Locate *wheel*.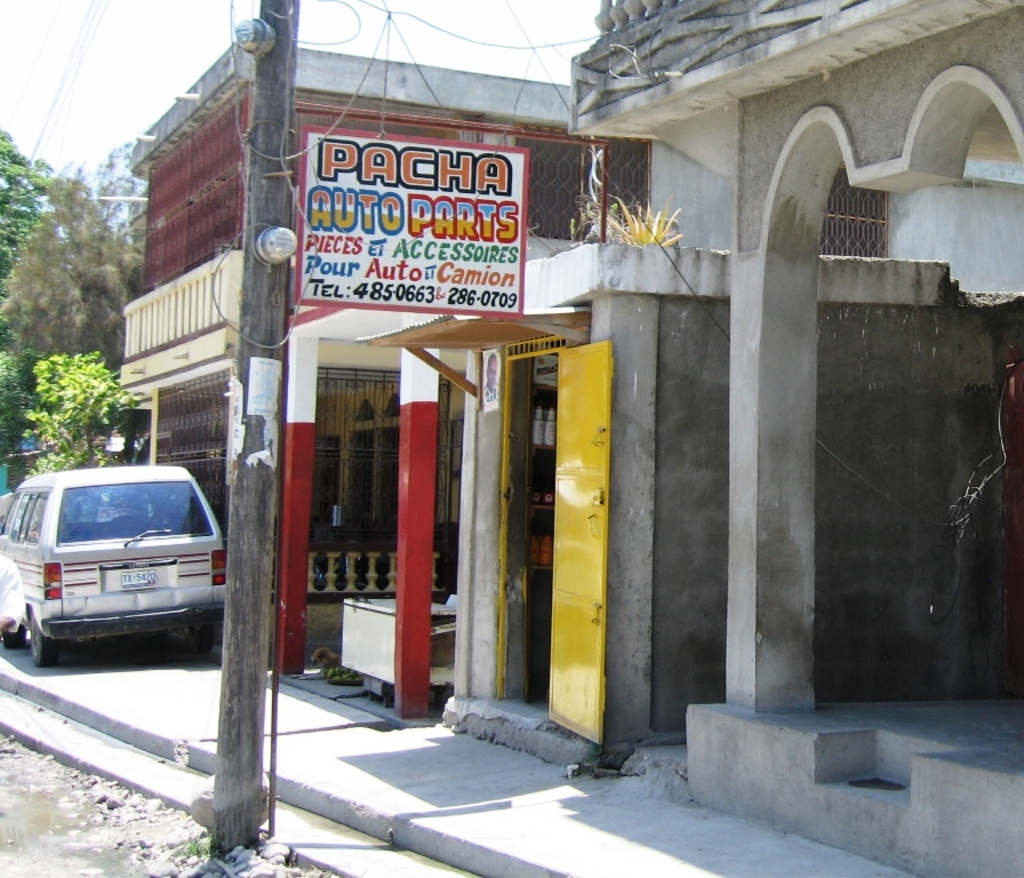
Bounding box: box(30, 614, 55, 670).
